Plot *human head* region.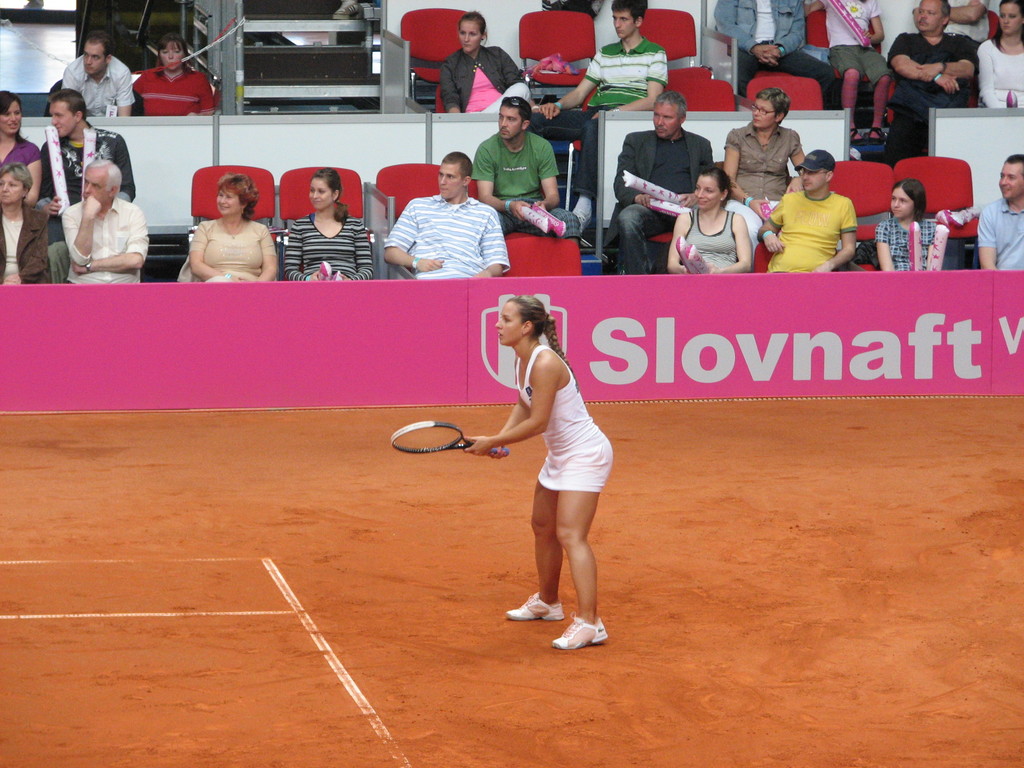
Plotted at pyautogui.locateOnScreen(653, 93, 689, 140).
